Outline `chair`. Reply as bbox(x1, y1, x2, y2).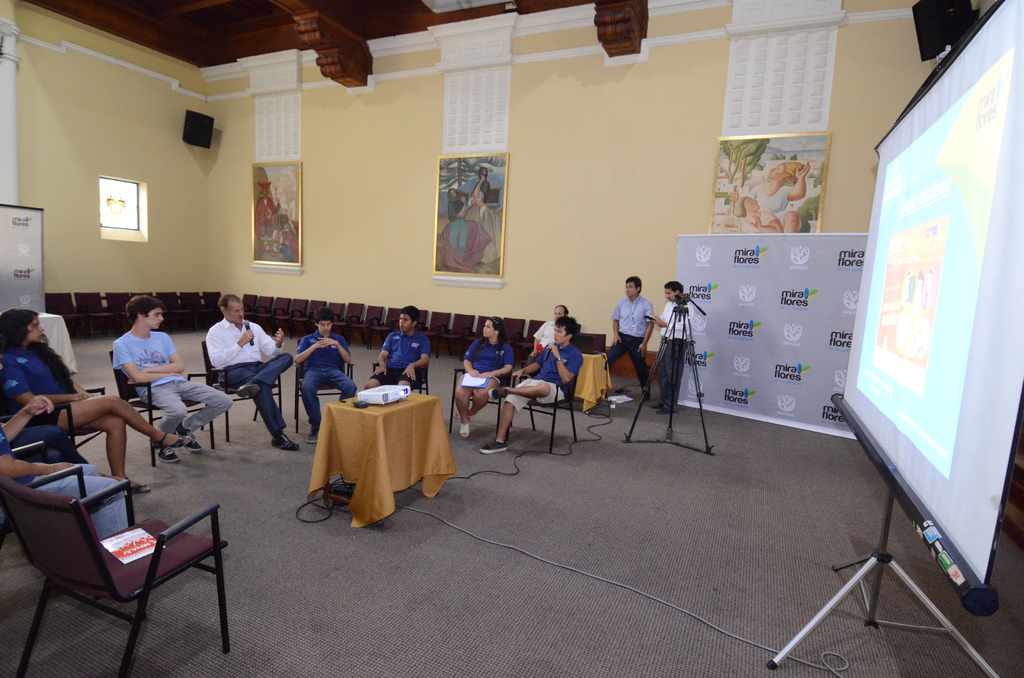
bbox(500, 361, 582, 456).
